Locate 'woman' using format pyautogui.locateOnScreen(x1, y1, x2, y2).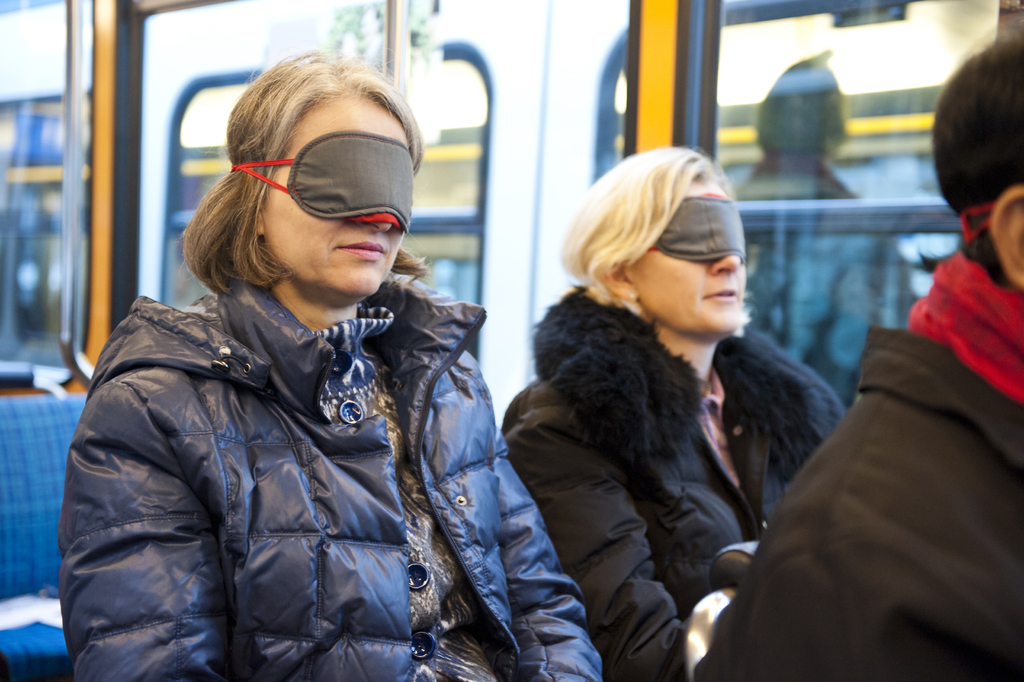
pyautogui.locateOnScreen(522, 155, 852, 599).
